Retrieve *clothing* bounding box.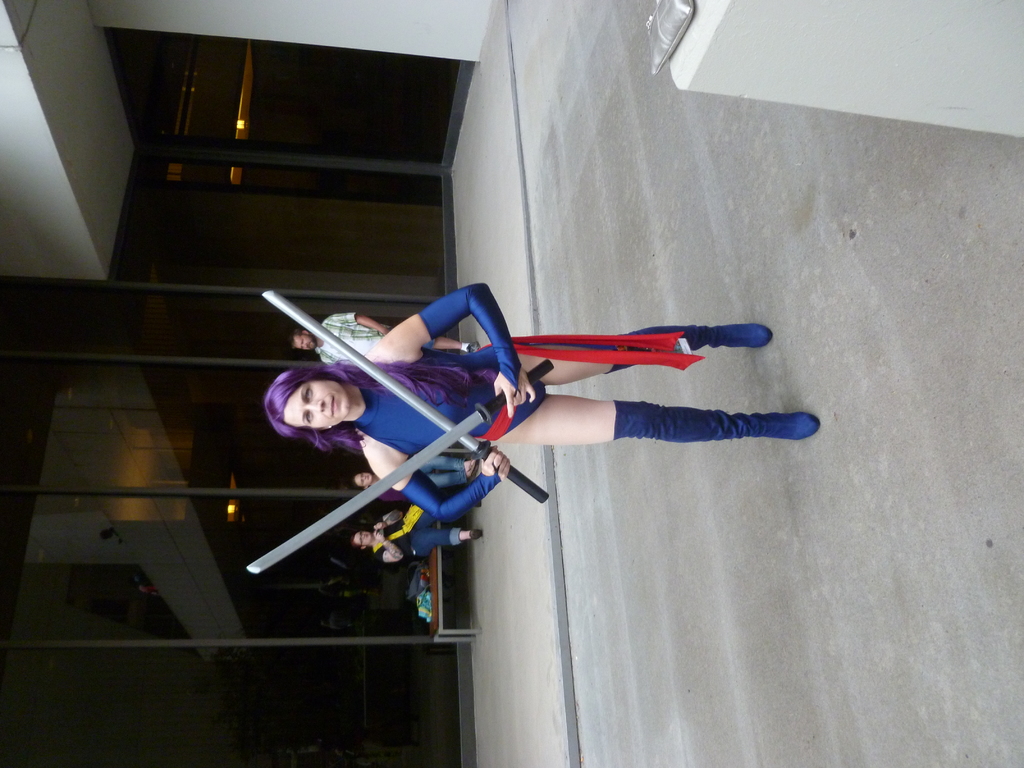
Bounding box: [left=301, top=291, right=704, bottom=575].
